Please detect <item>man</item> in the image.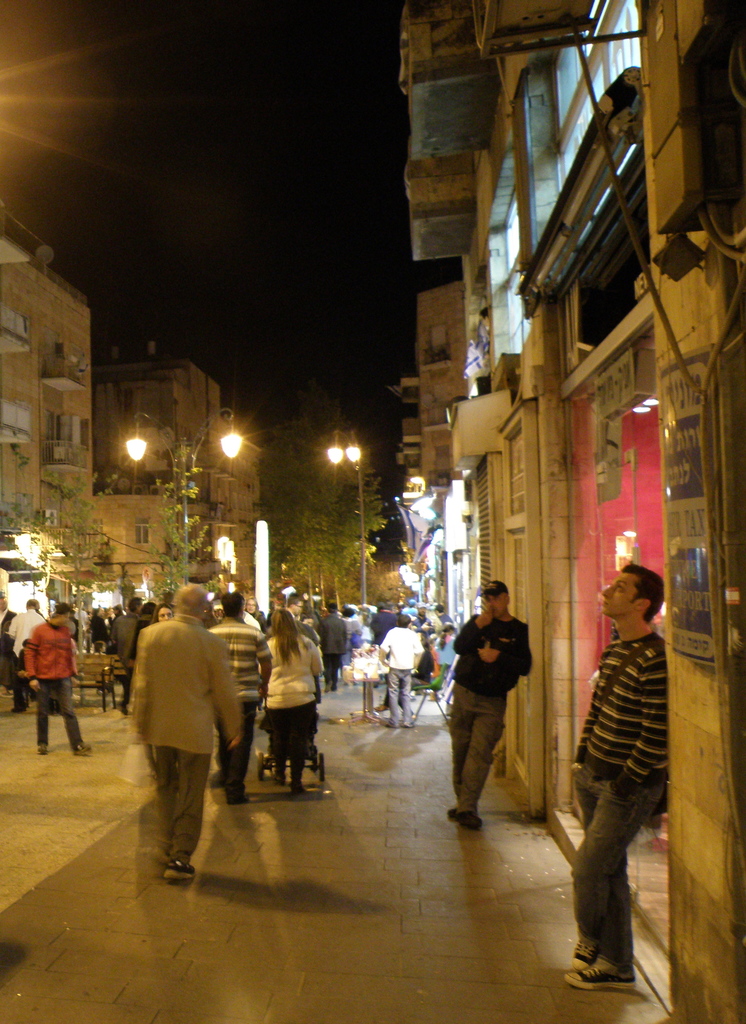
5:600:40:710.
